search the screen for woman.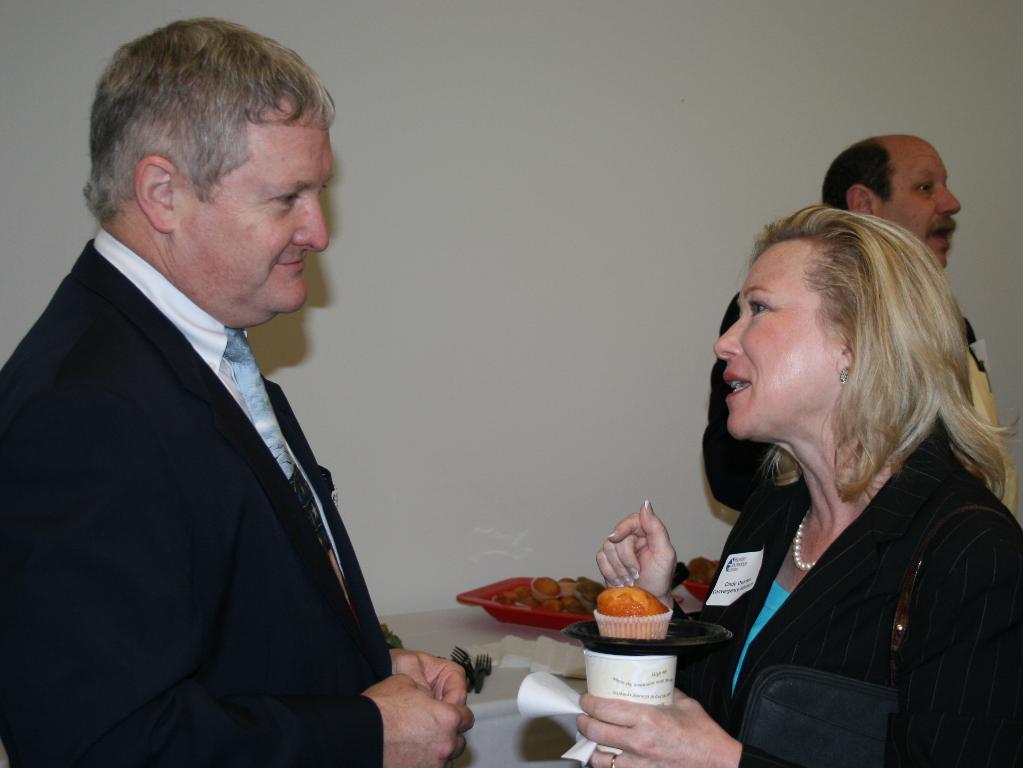
Found at <box>577,214,1022,767</box>.
